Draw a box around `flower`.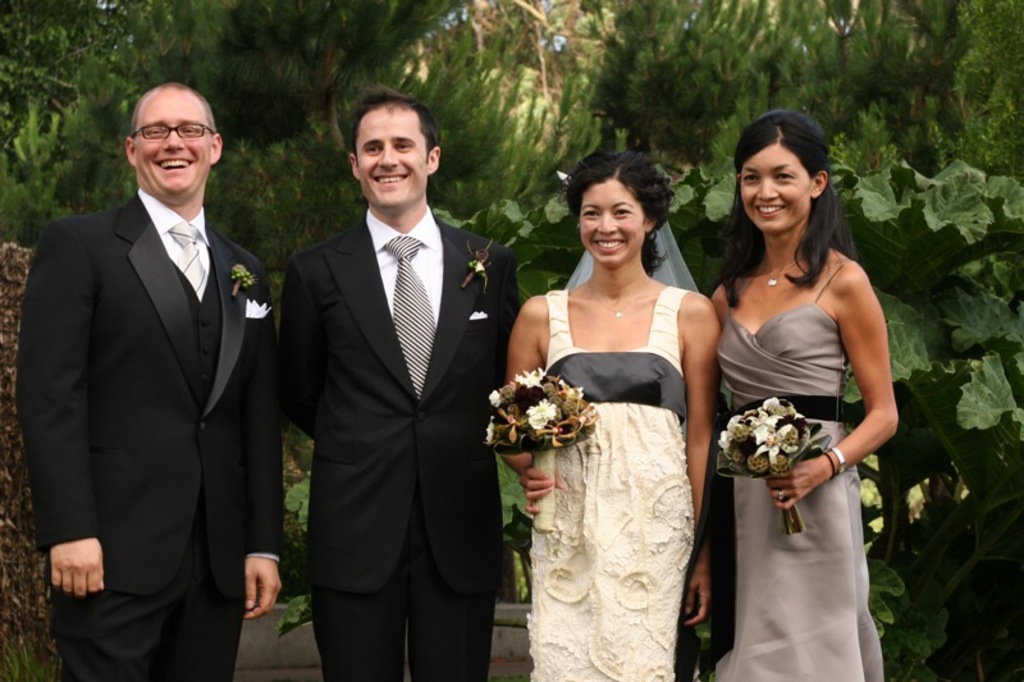
left=529, top=398, right=552, bottom=431.
